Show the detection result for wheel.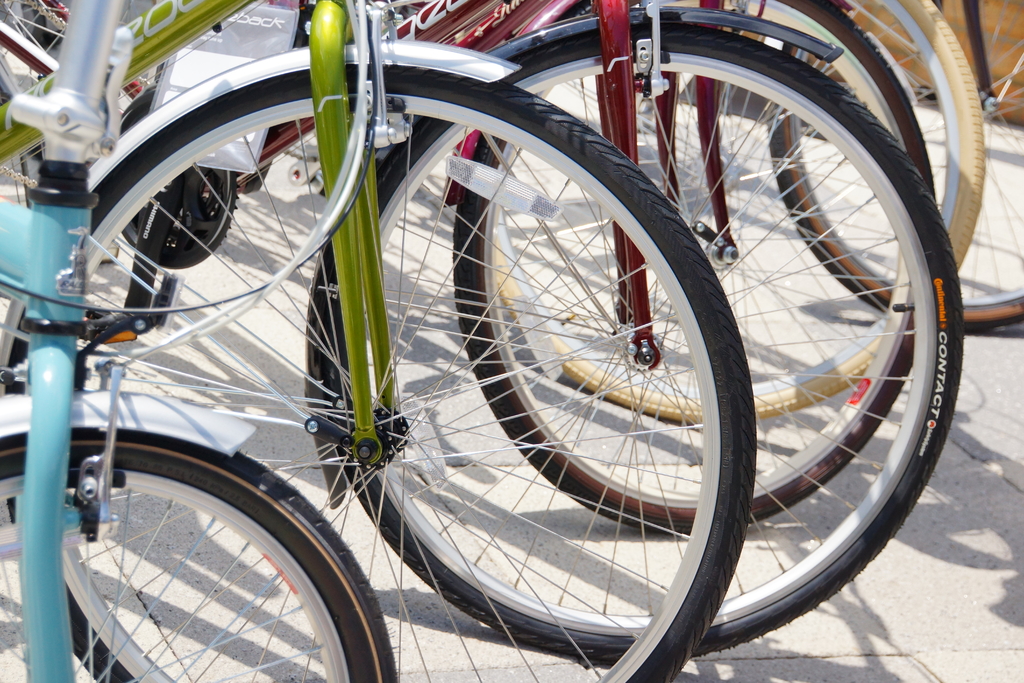
box(760, 0, 1023, 332).
